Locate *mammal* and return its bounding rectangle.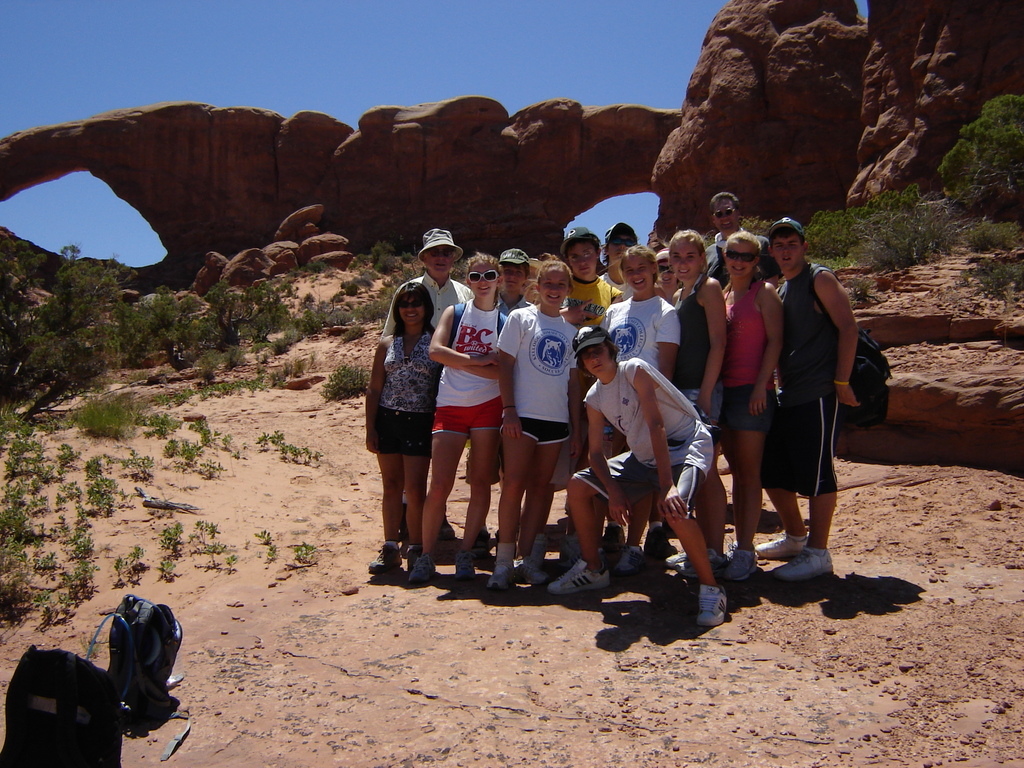
<bbox>377, 223, 476, 538</bbox>.
